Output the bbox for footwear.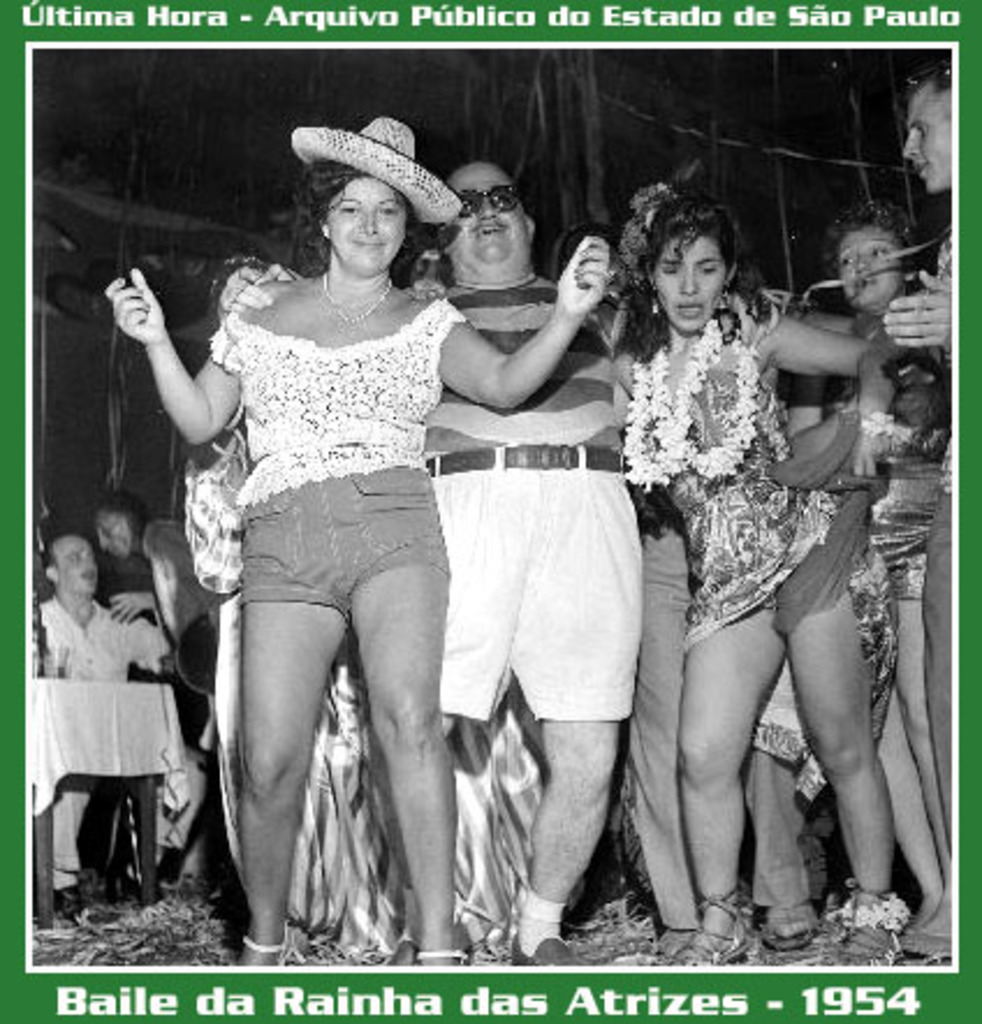
[x1=815, y1=871, x2=903, y2=966].
